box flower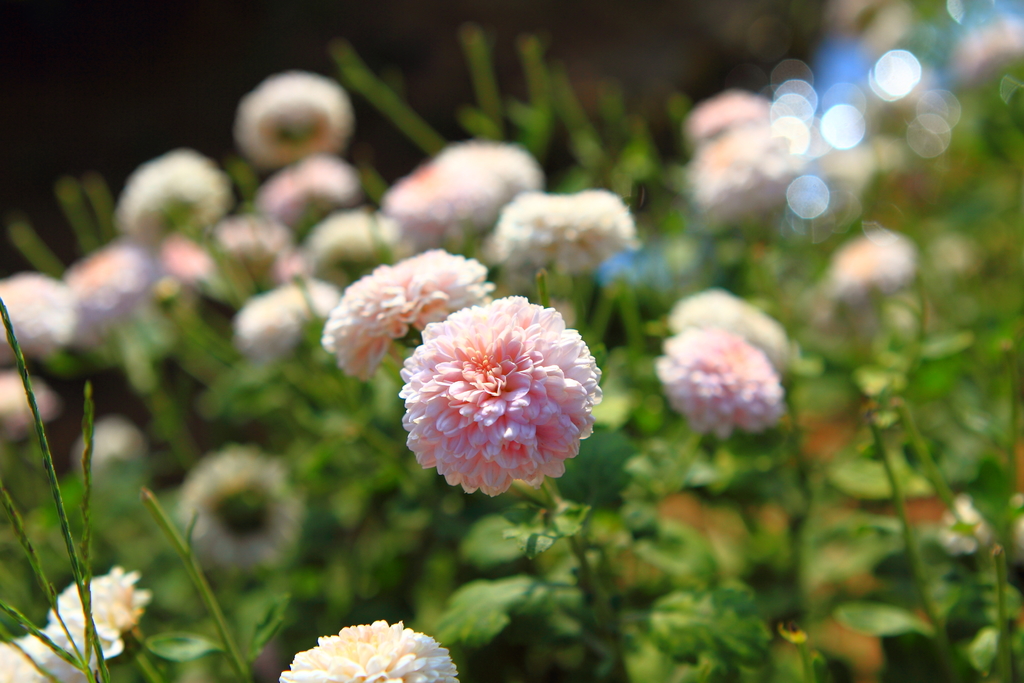
locate(51, 568, 150, 648)
